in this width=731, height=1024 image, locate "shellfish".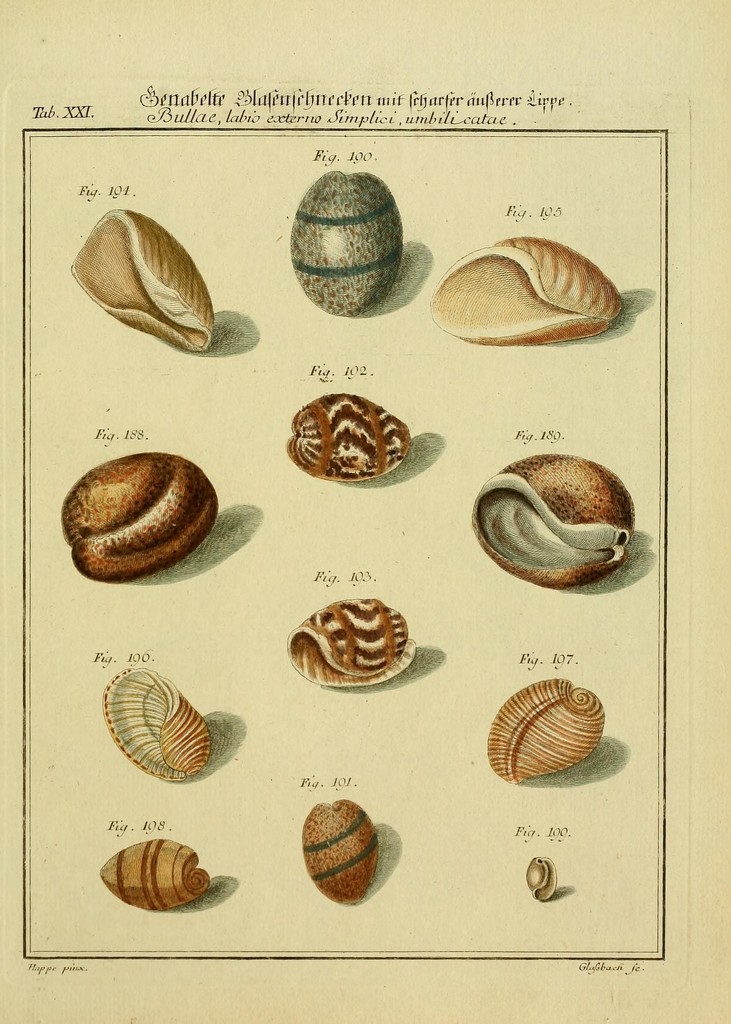
Bounding box: <bbox>469, 452, 638, 593</bbox>.
